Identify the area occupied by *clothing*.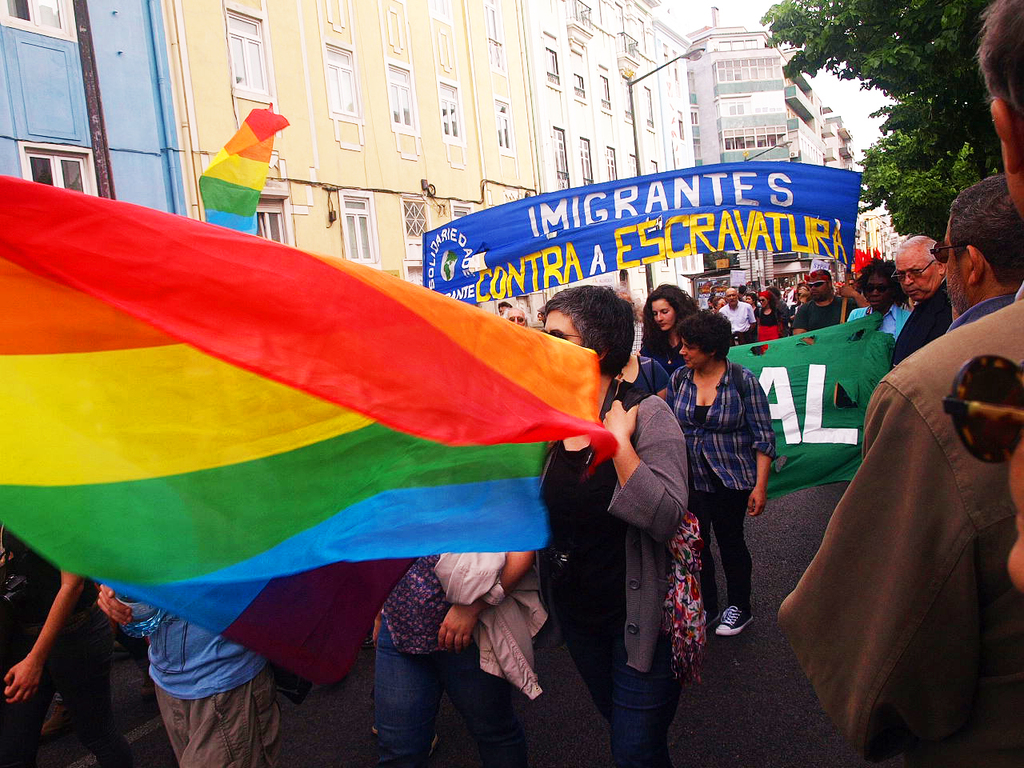
Area: 0/533/126/767.
